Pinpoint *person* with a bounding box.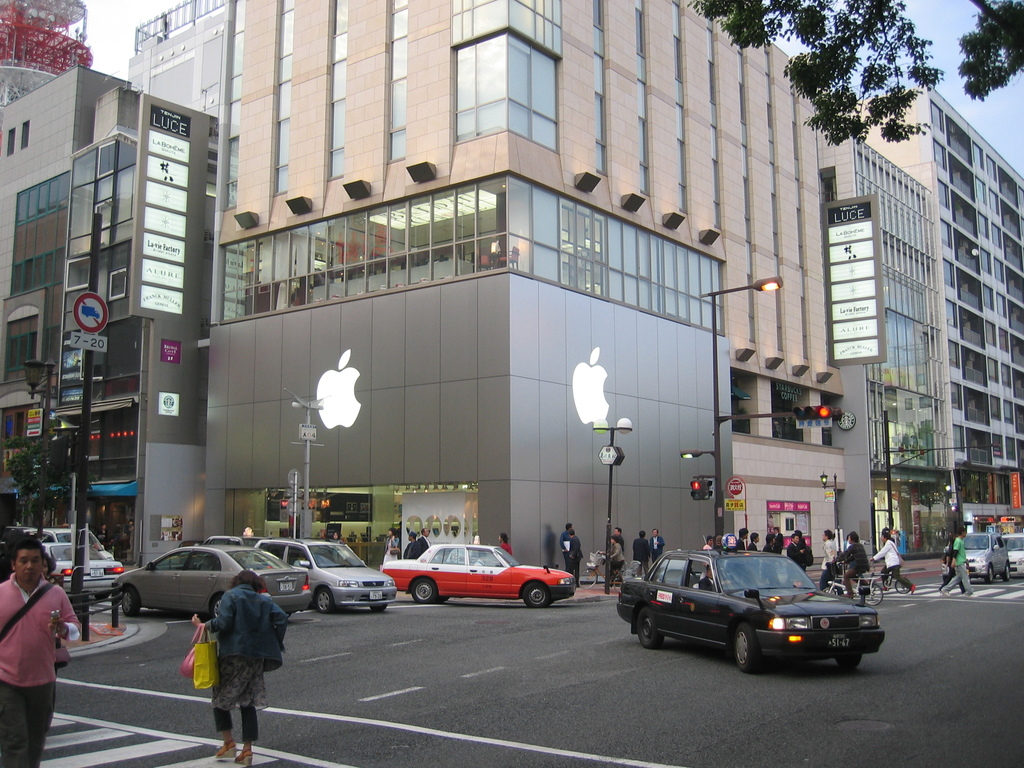
bbox(946, 533, 979, 596).
